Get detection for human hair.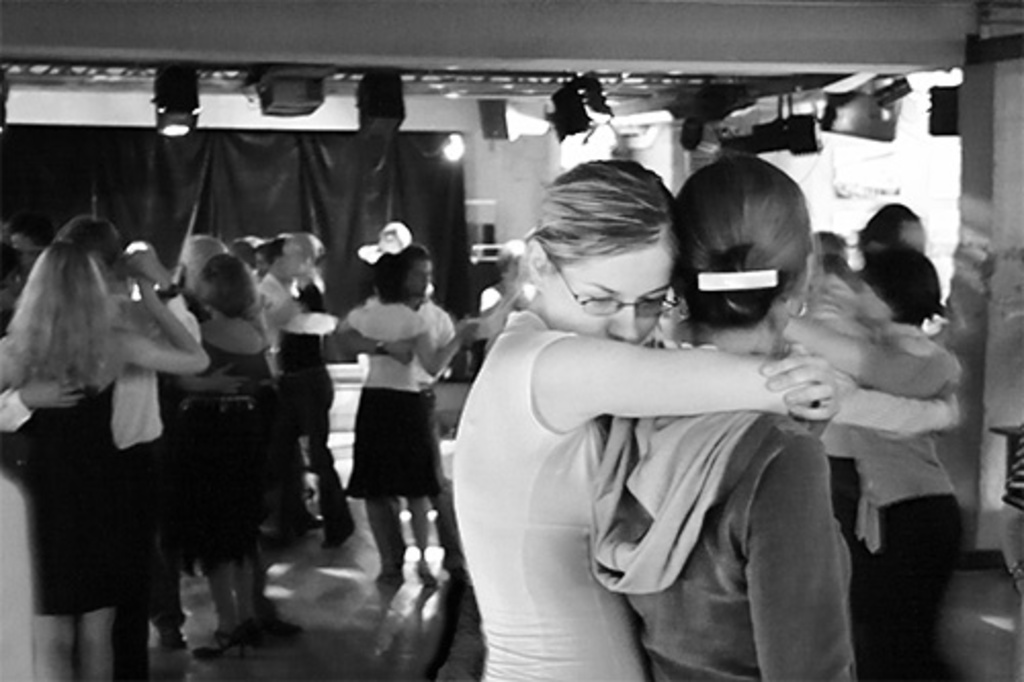
Detection: {"left": 55, "top": 207, "right": 125, "bottom": 262}.
